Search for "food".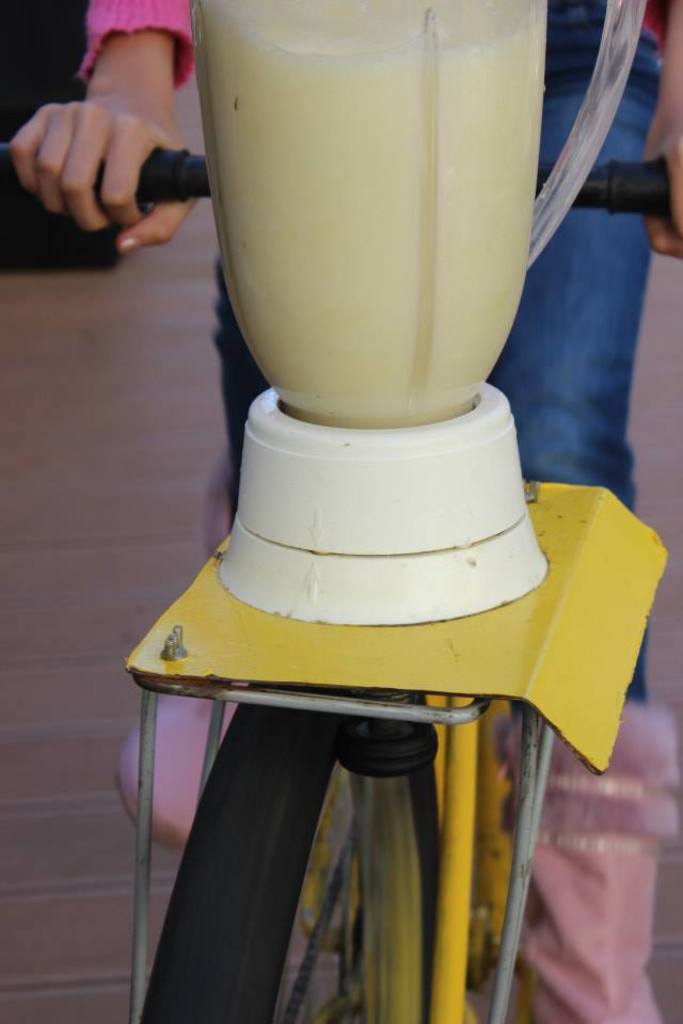
Found at [left=191, top=0, right=547, bottom=428].
